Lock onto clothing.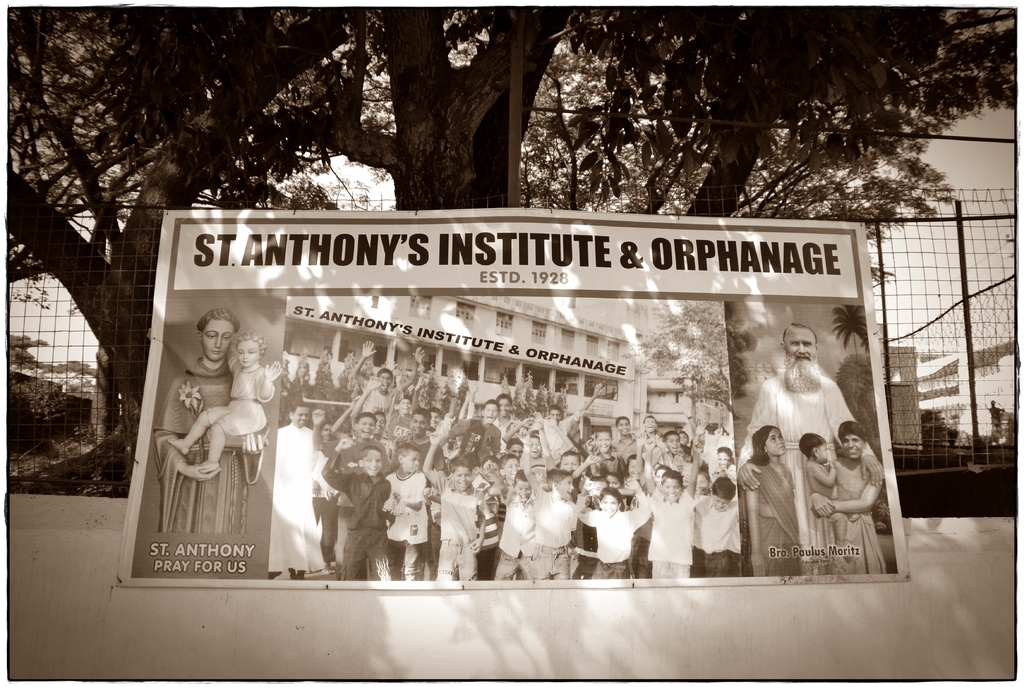
Locked: bbox=(527, 487, 585, 577).
